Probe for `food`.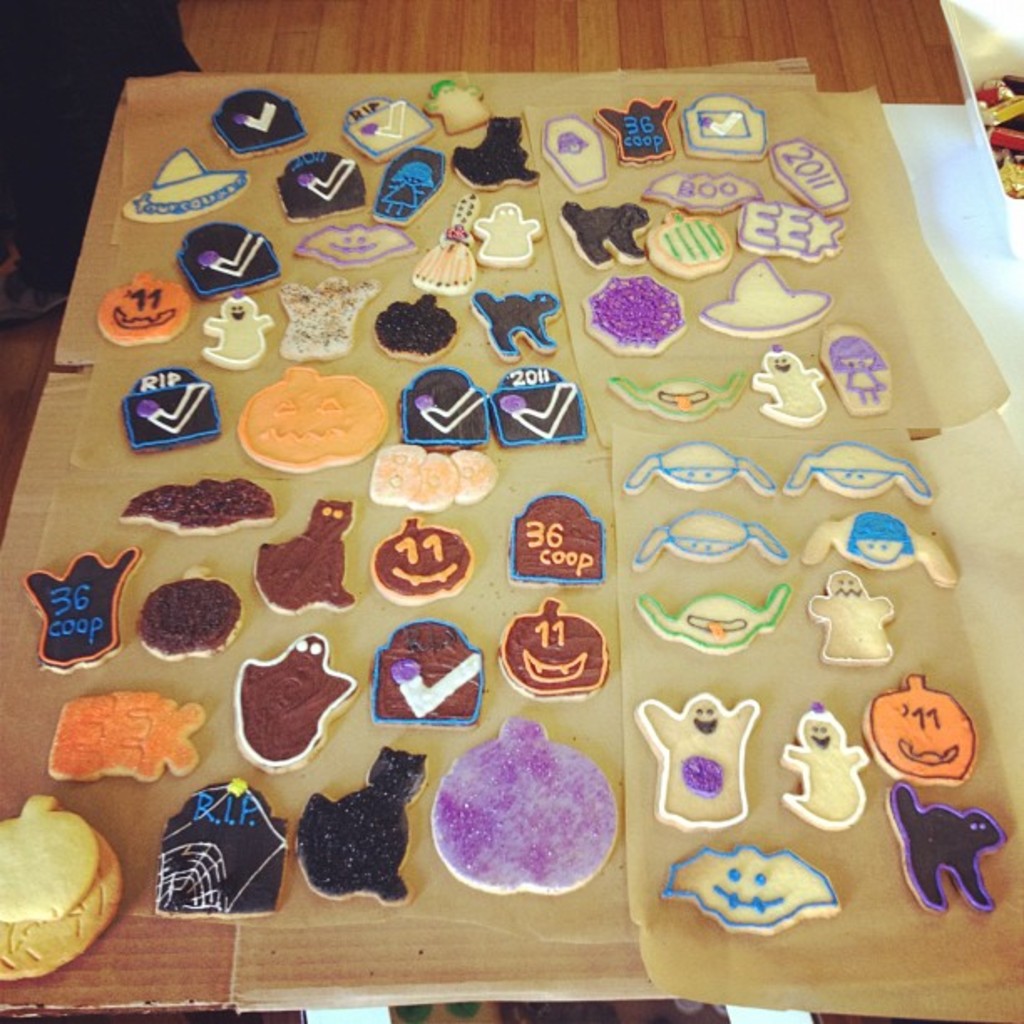
Probe result: bbox=[641, 171, 761, 219].
